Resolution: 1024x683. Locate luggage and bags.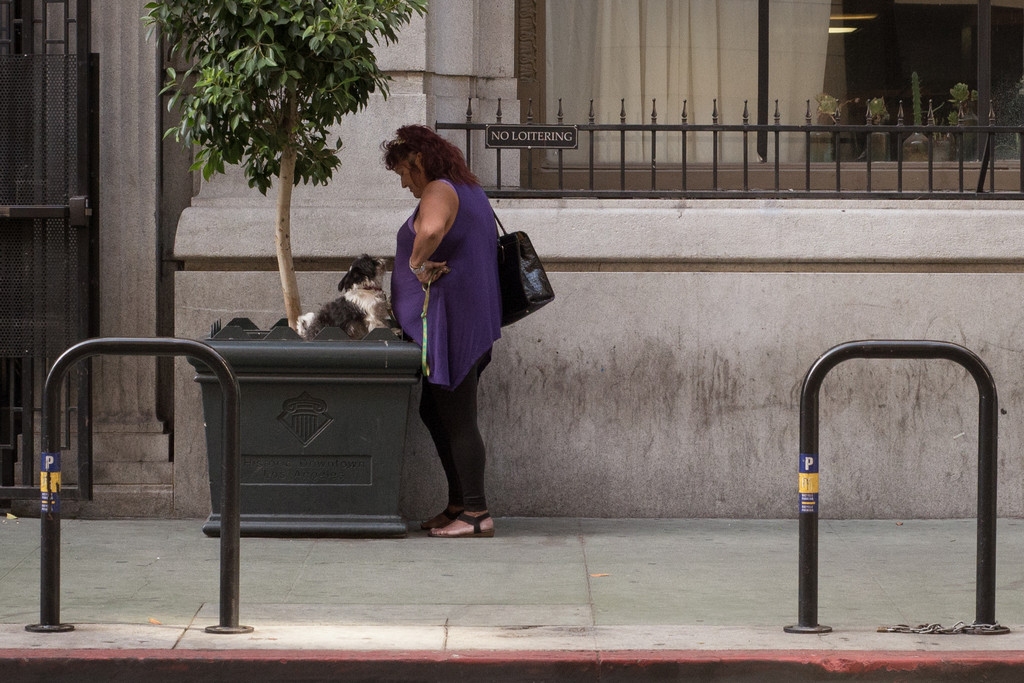
<box>493,204,558,335</box>.
